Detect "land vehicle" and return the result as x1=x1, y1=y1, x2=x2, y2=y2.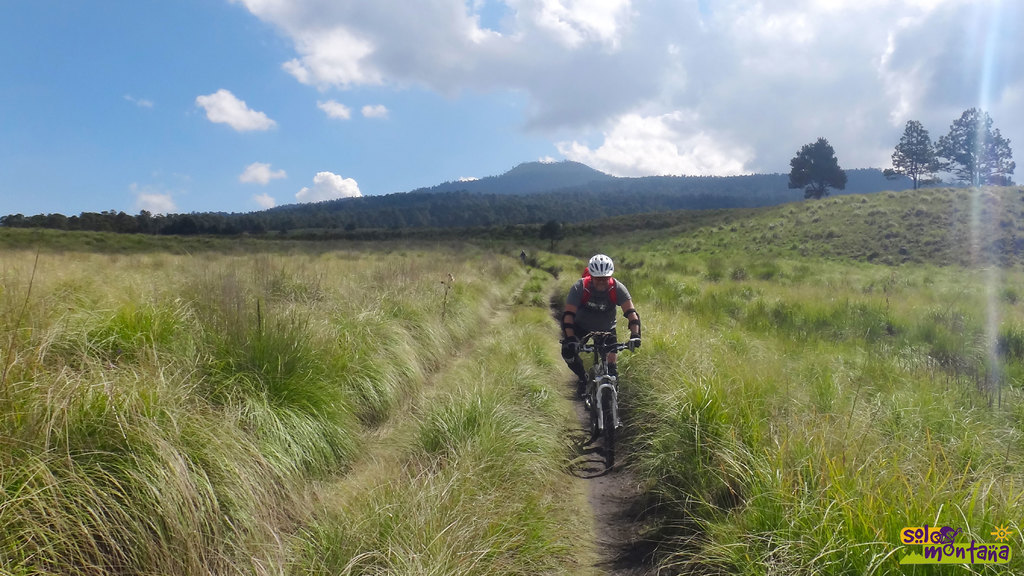
x1=559, y1=317, x2=652, y2=458.
